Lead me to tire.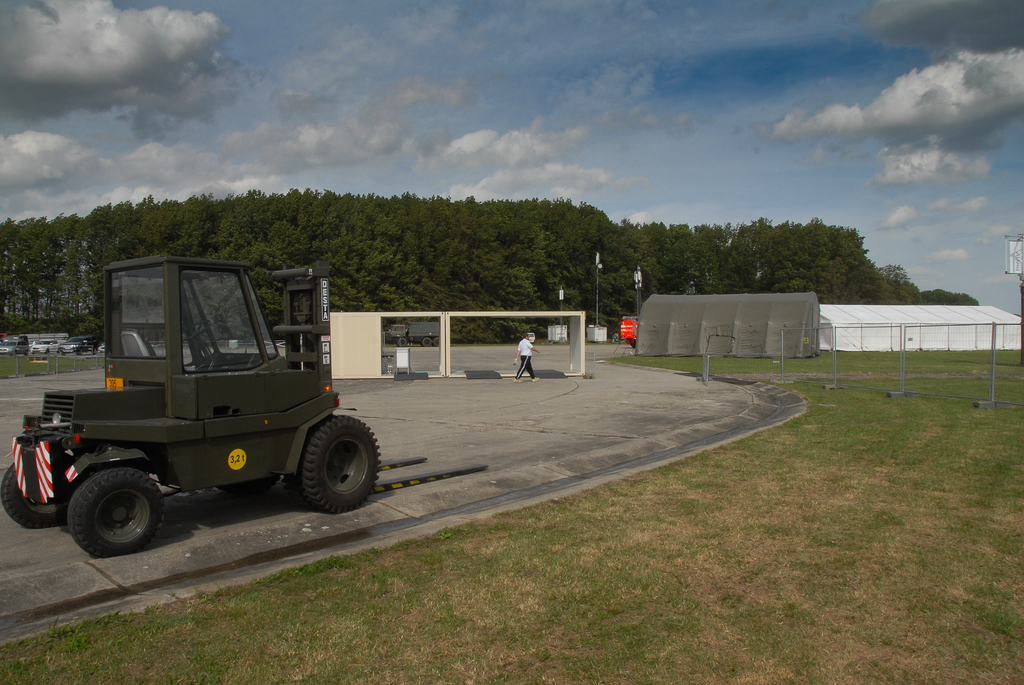
Lead to Rect(289, 414, 384, 516).
